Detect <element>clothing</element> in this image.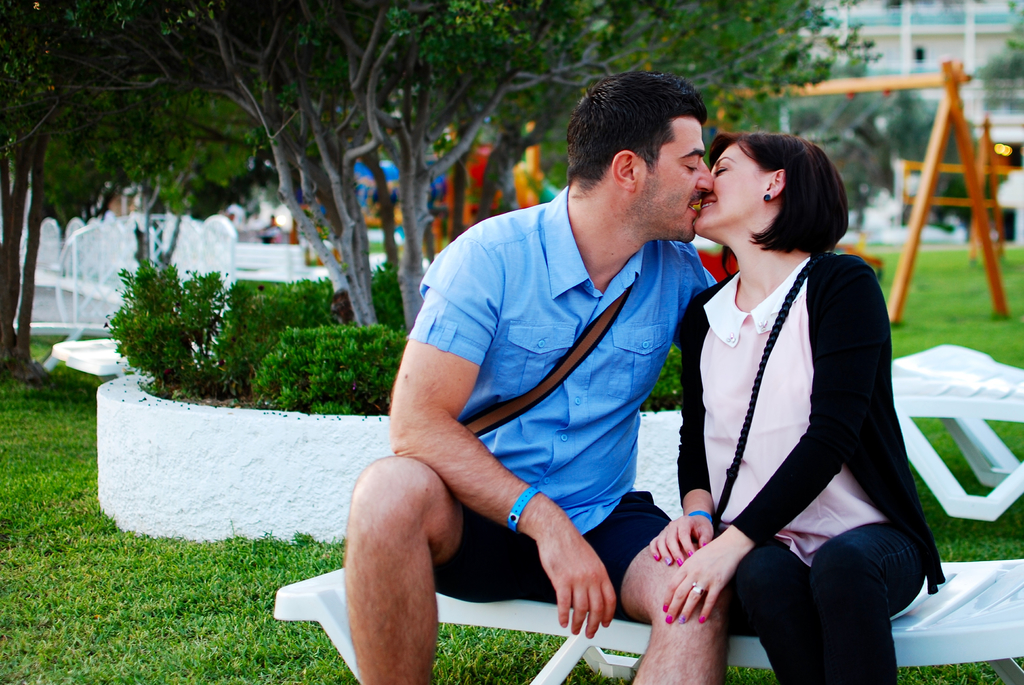
Detection: rect(409, 184, 719, 620).
